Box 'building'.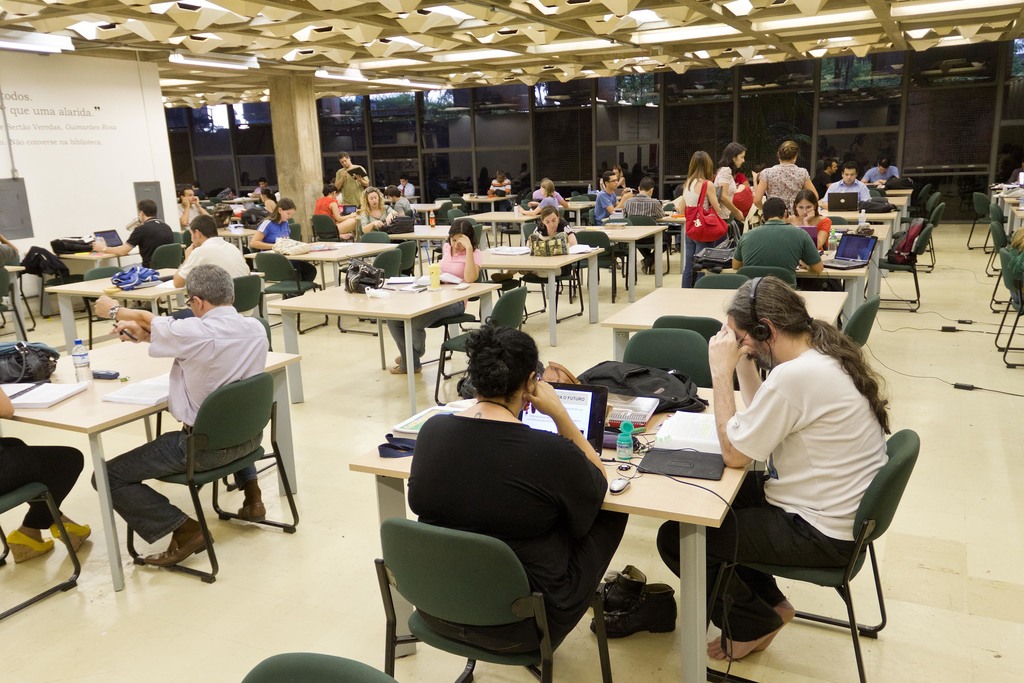
<bbox>0, 0, 1023, 682</bbox>.
